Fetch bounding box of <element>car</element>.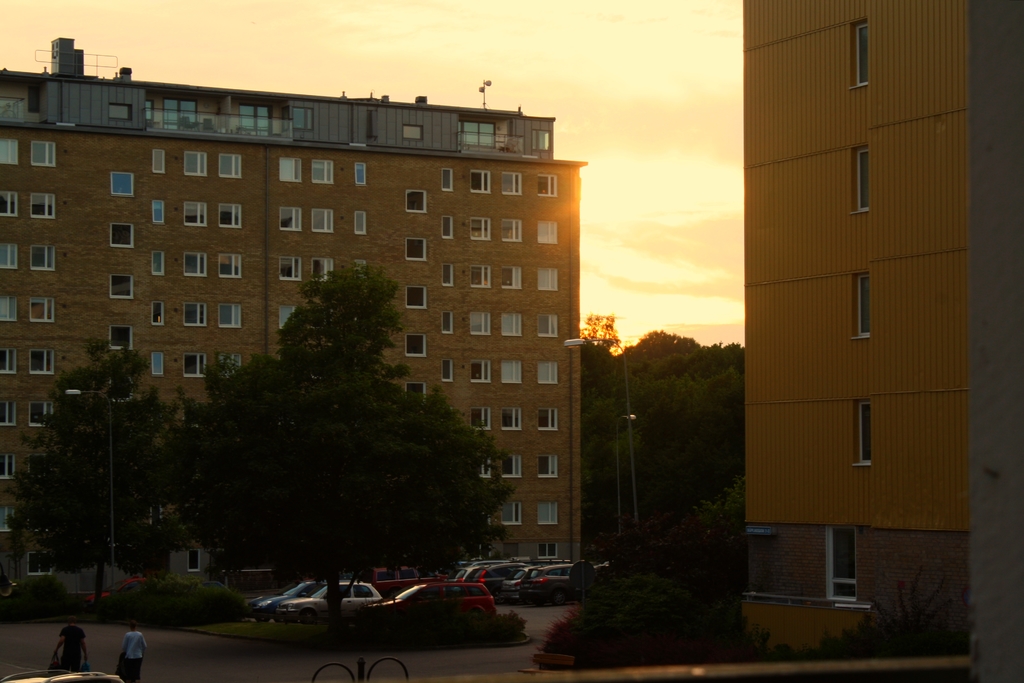
Bbox: bbox=(247, 579, 358, 621).
